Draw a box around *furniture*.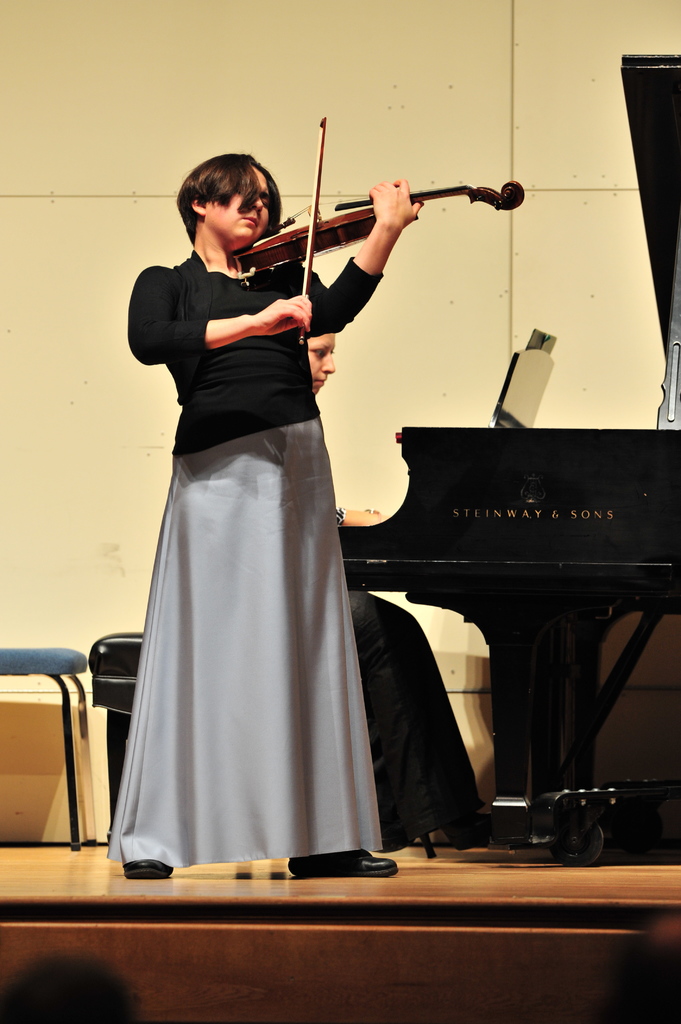
[86,632,142,844].
